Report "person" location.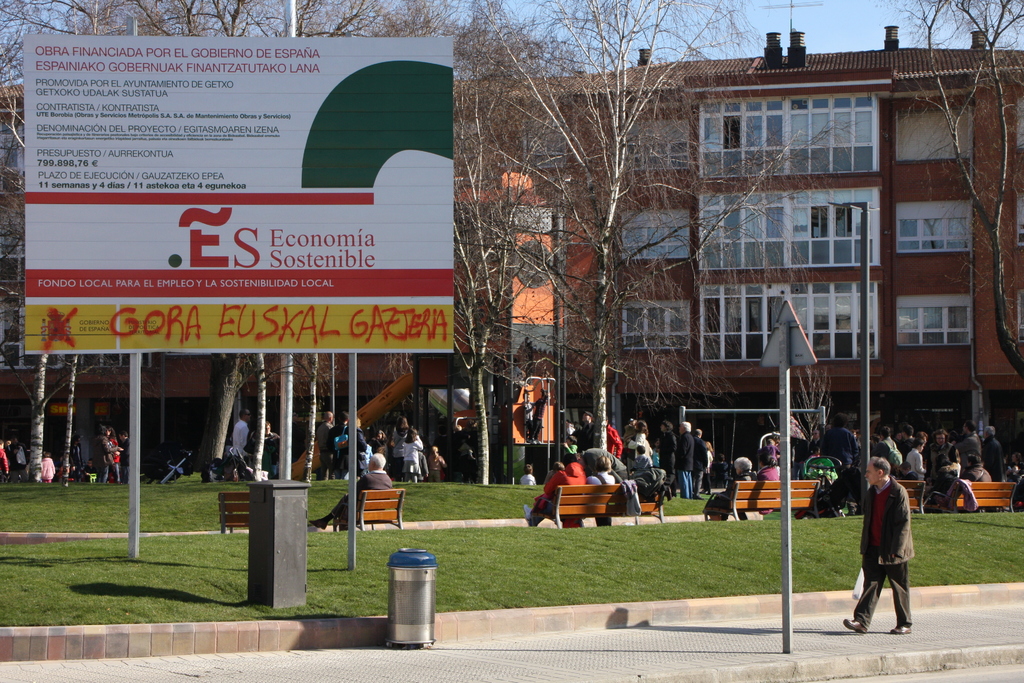
Report: bbox=(2, 437, 30, 486).
